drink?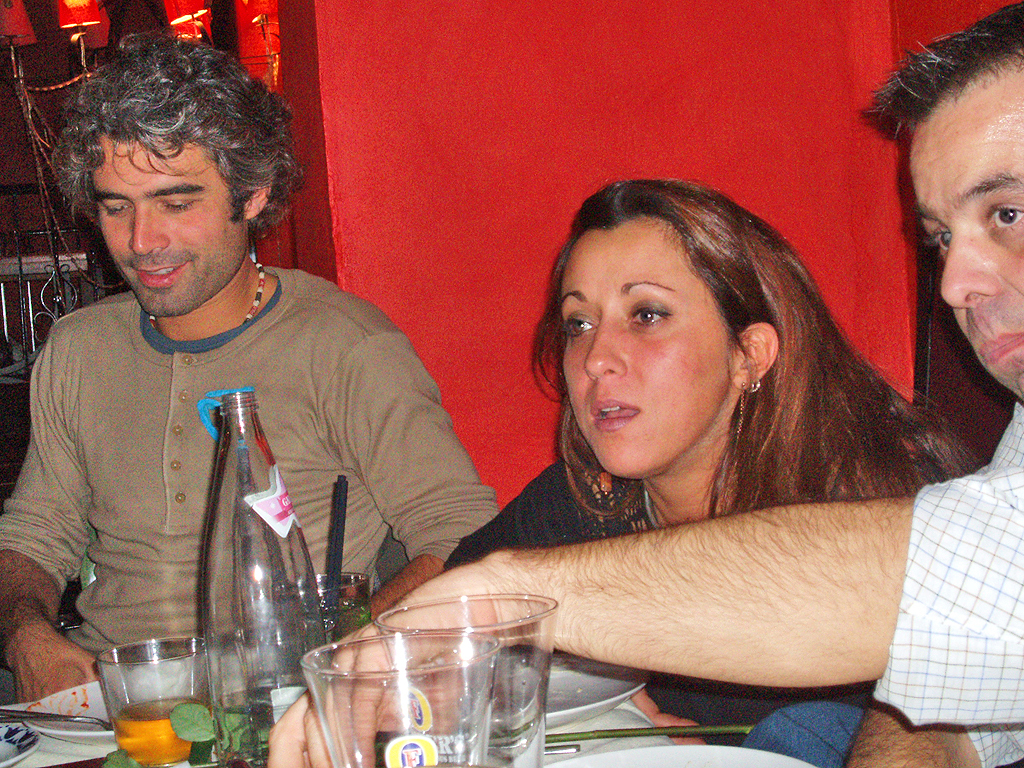
bbox=[110, 700, 210, 766]
